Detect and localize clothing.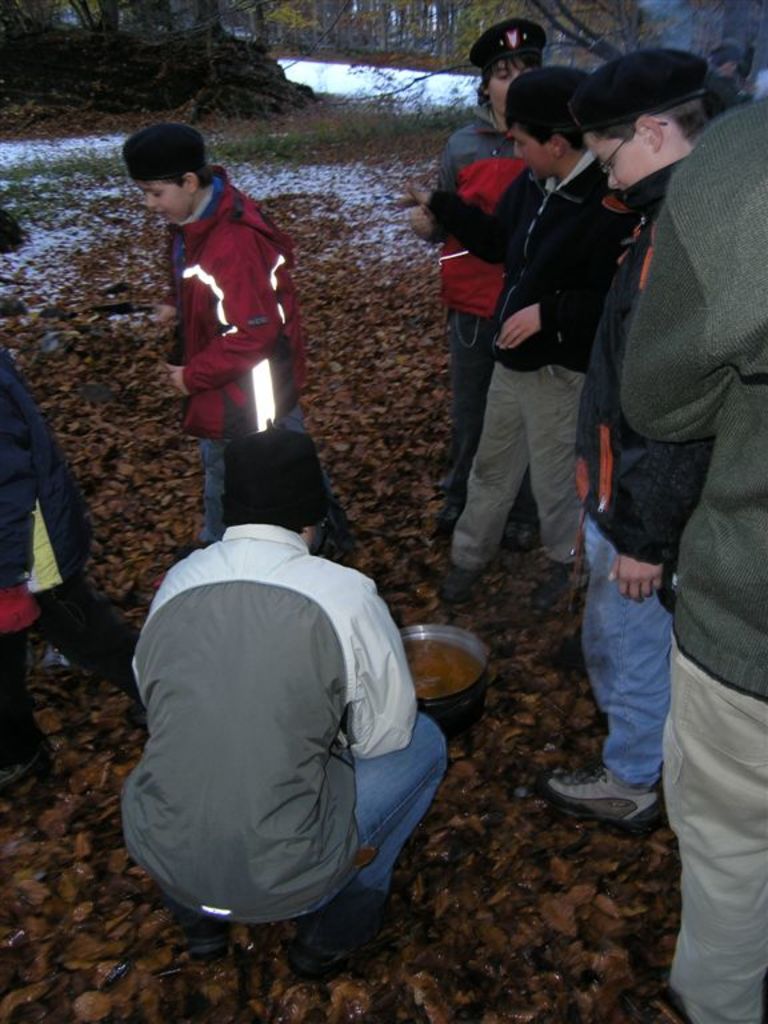
Localized at <bbox>0, 345, 144, 780</bbox>.
